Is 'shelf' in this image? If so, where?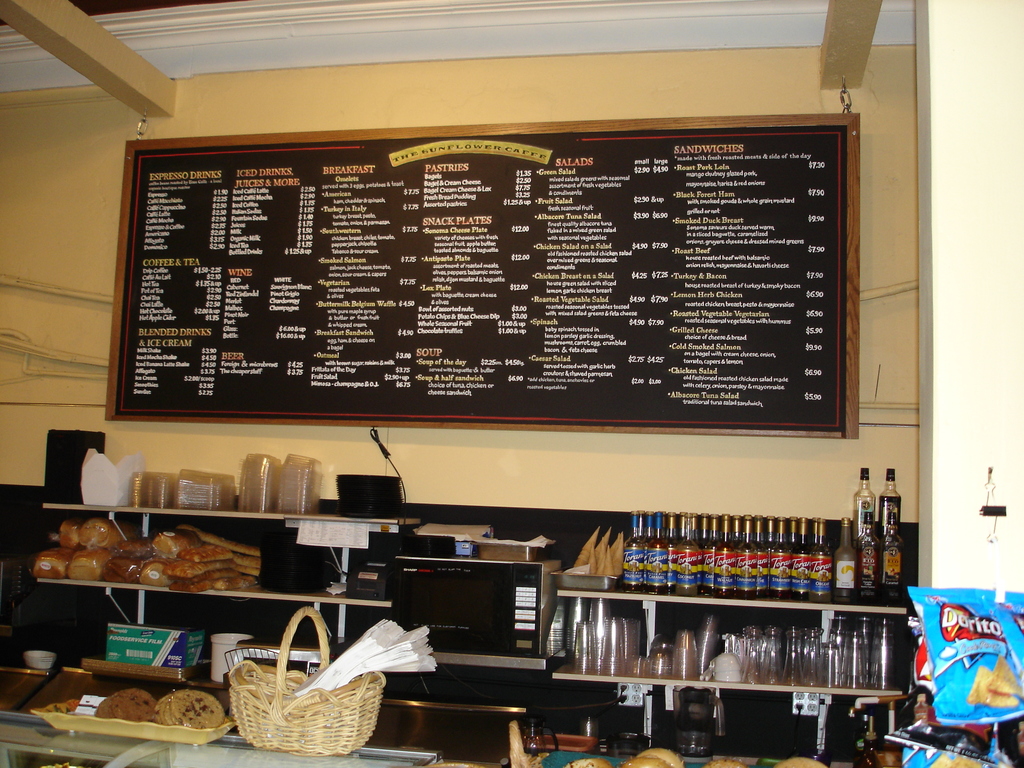
Yes, at box=[551, 589, 919, 761].
